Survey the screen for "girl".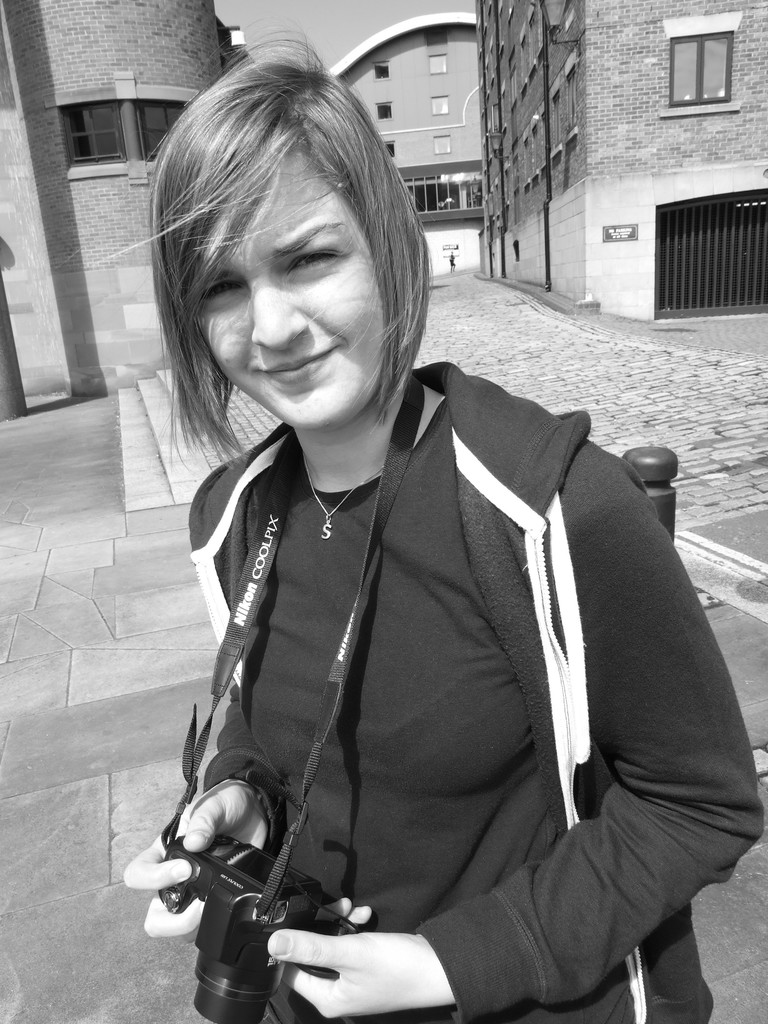
Survey found: {"left": 76, "top": 15, "right": 767, "bottom": 1023}.
